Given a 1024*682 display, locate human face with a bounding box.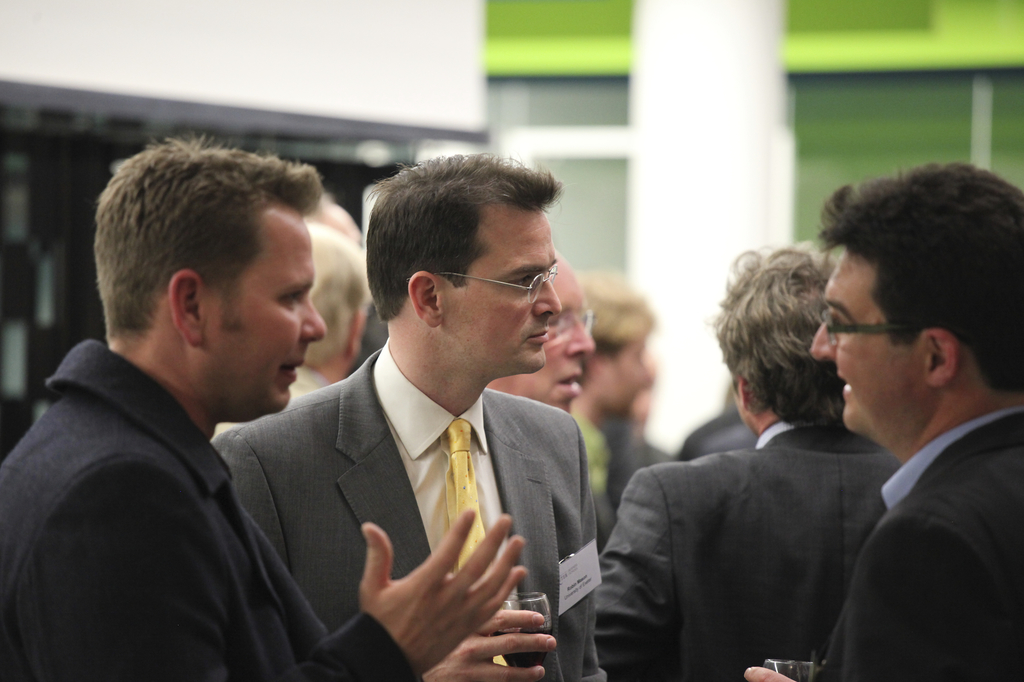
Located: x1=227 y1=214 x2=326 y2=409.
